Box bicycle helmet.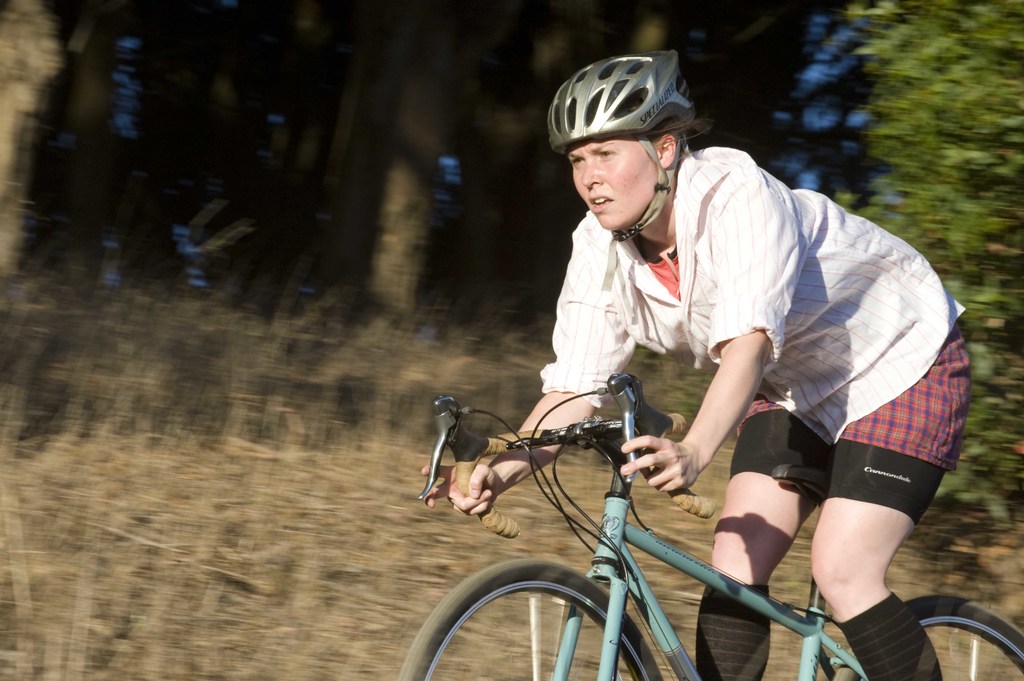
x1=543, y1=44, x2=700, y2=143.
